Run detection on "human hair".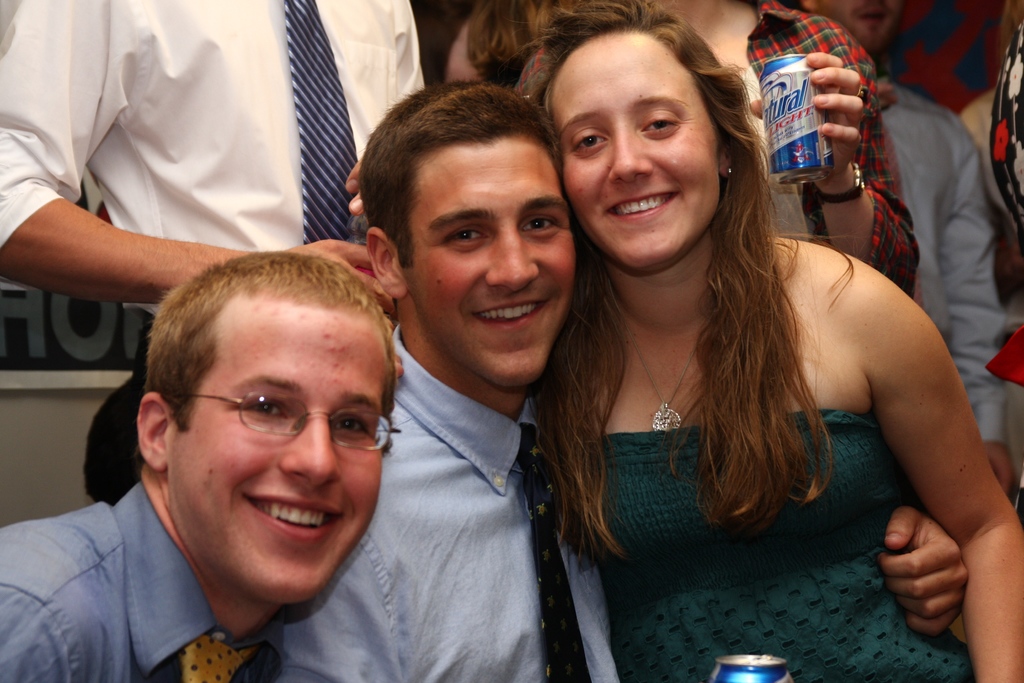
Result: (565,0,826,577).
